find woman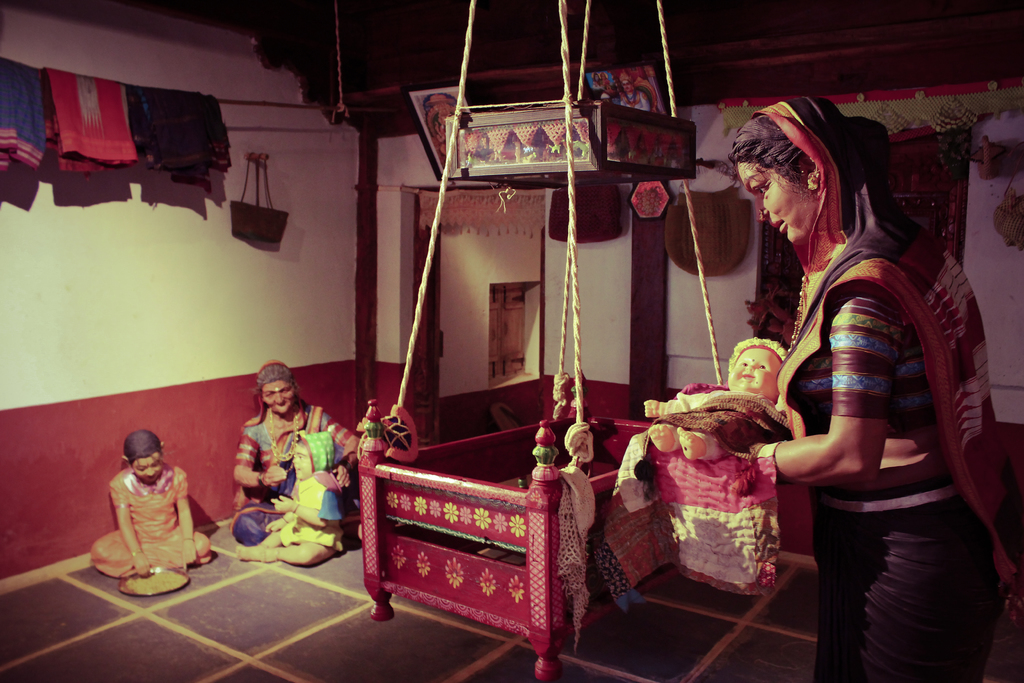
235/365/364/545
